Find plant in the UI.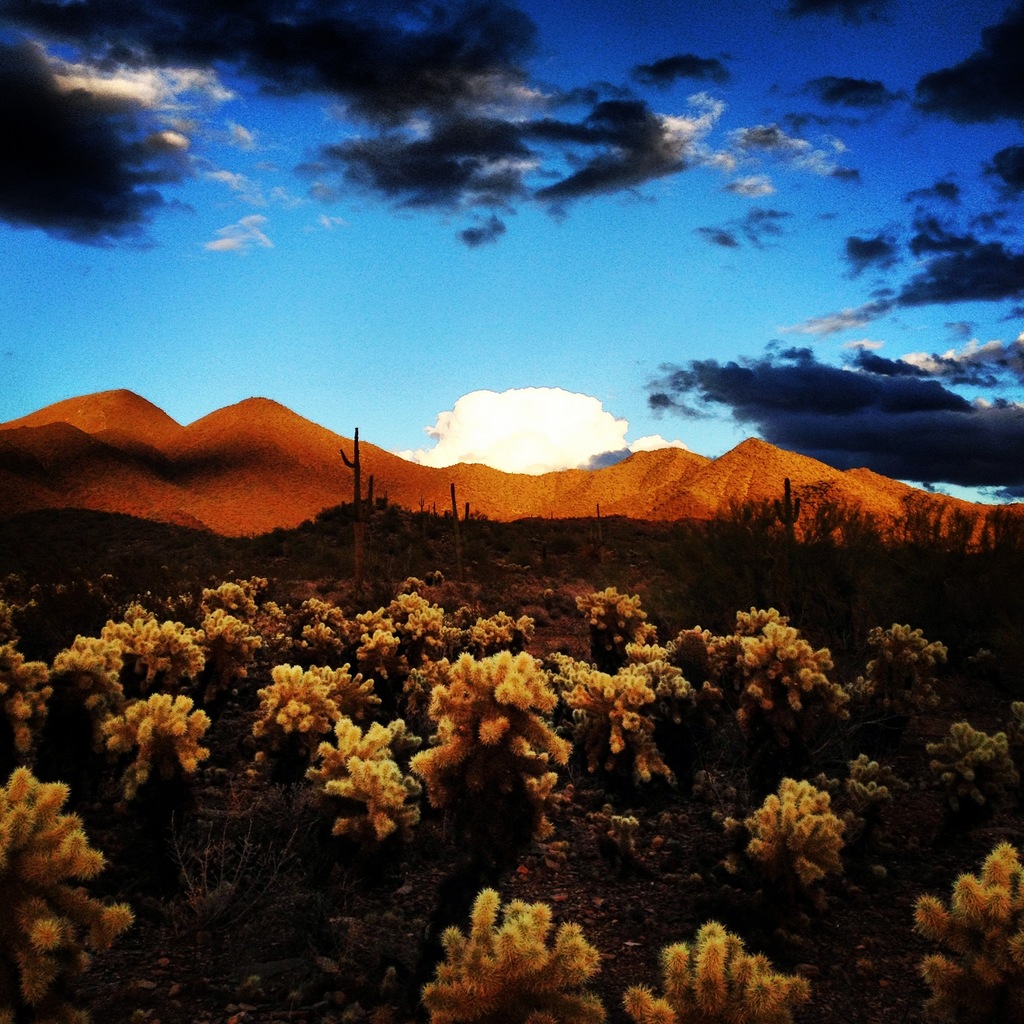
UI element at rect(721, 775, 867, 875).
